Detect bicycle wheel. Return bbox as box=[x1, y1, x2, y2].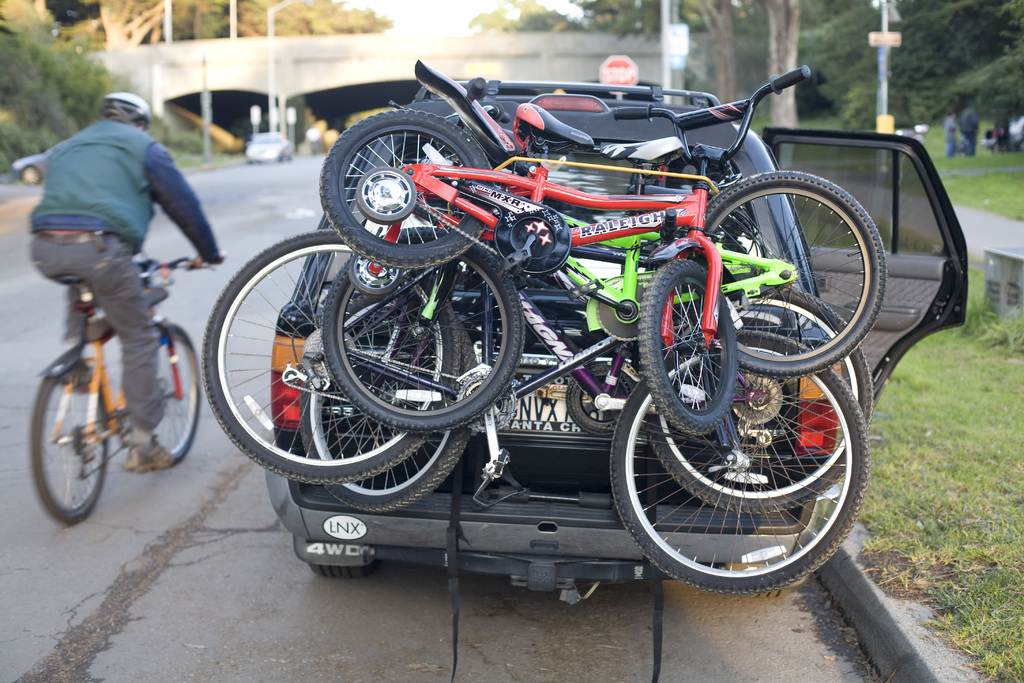
box=[31, 363, 113, 532].
